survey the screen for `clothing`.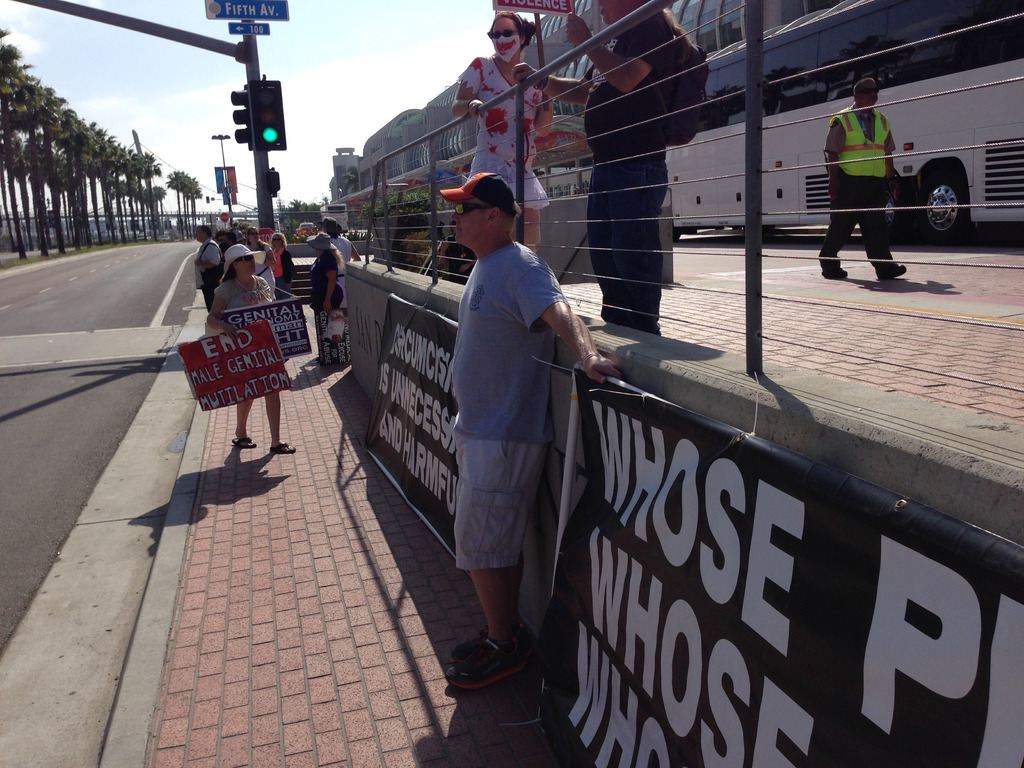
Survey found: left=586, top=7, right=707, bottom=339.
